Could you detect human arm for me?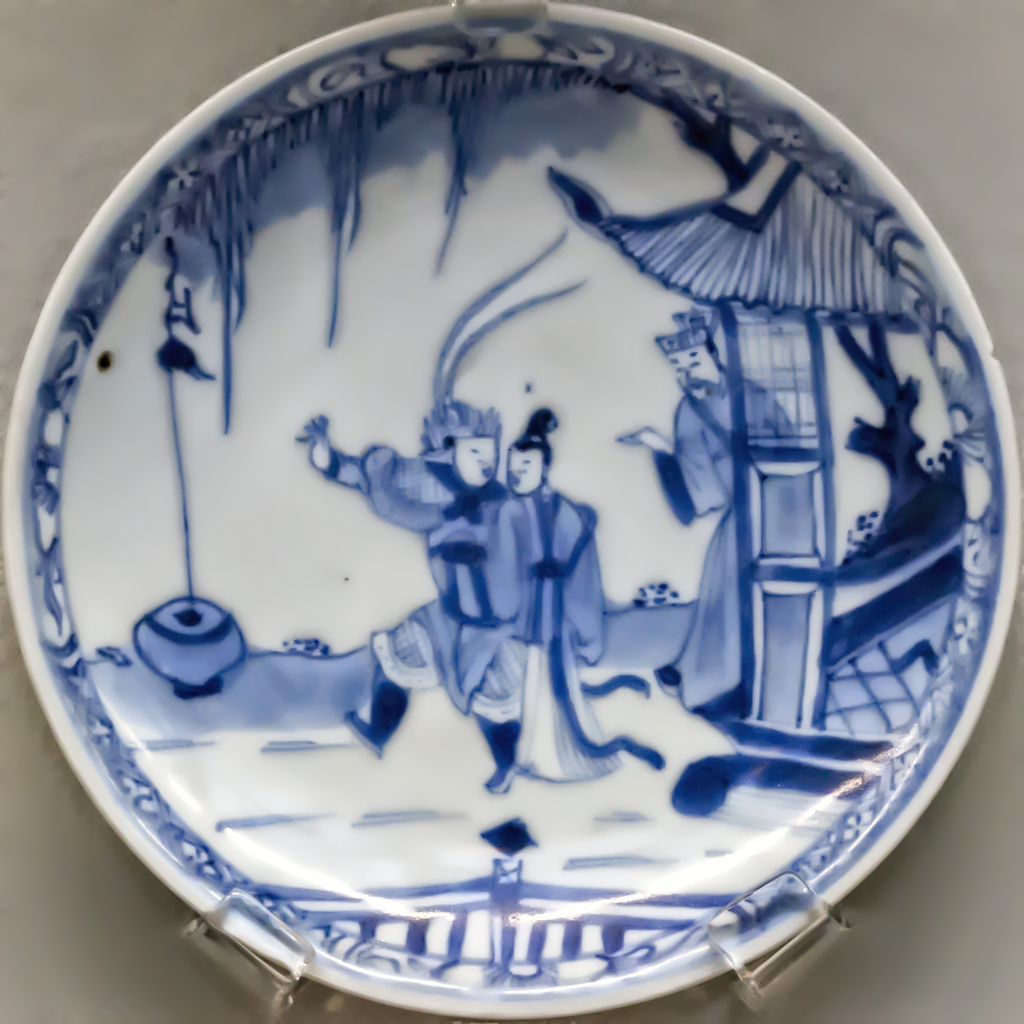
Detection result: (left=296, top=412, right=438, bottom=495).
